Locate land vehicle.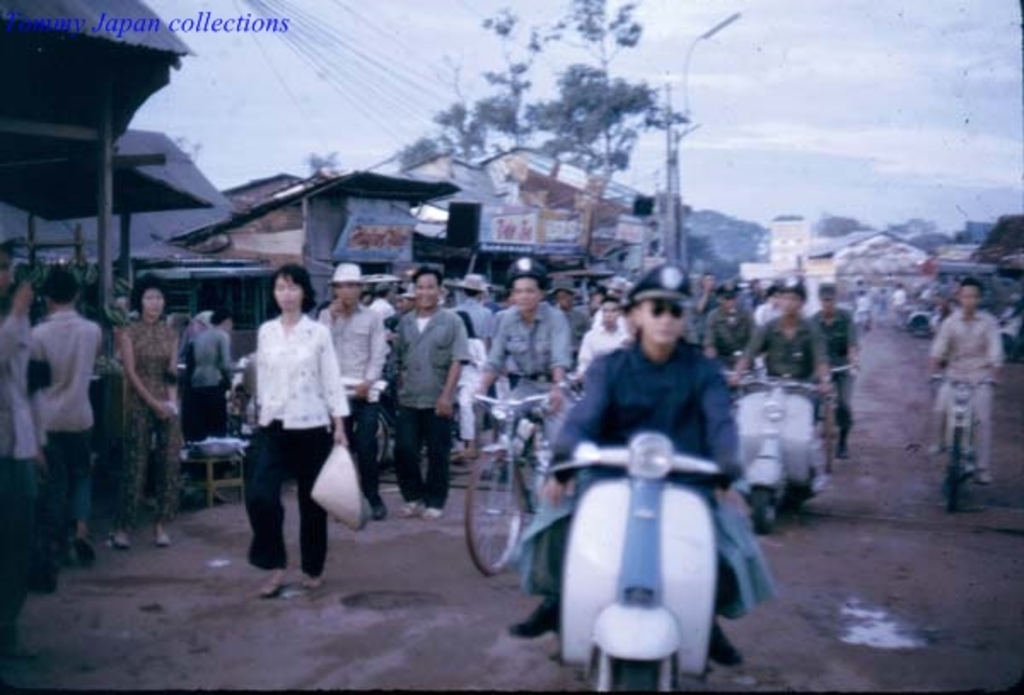
Bounding box: box(734, 376, 836, 531).
